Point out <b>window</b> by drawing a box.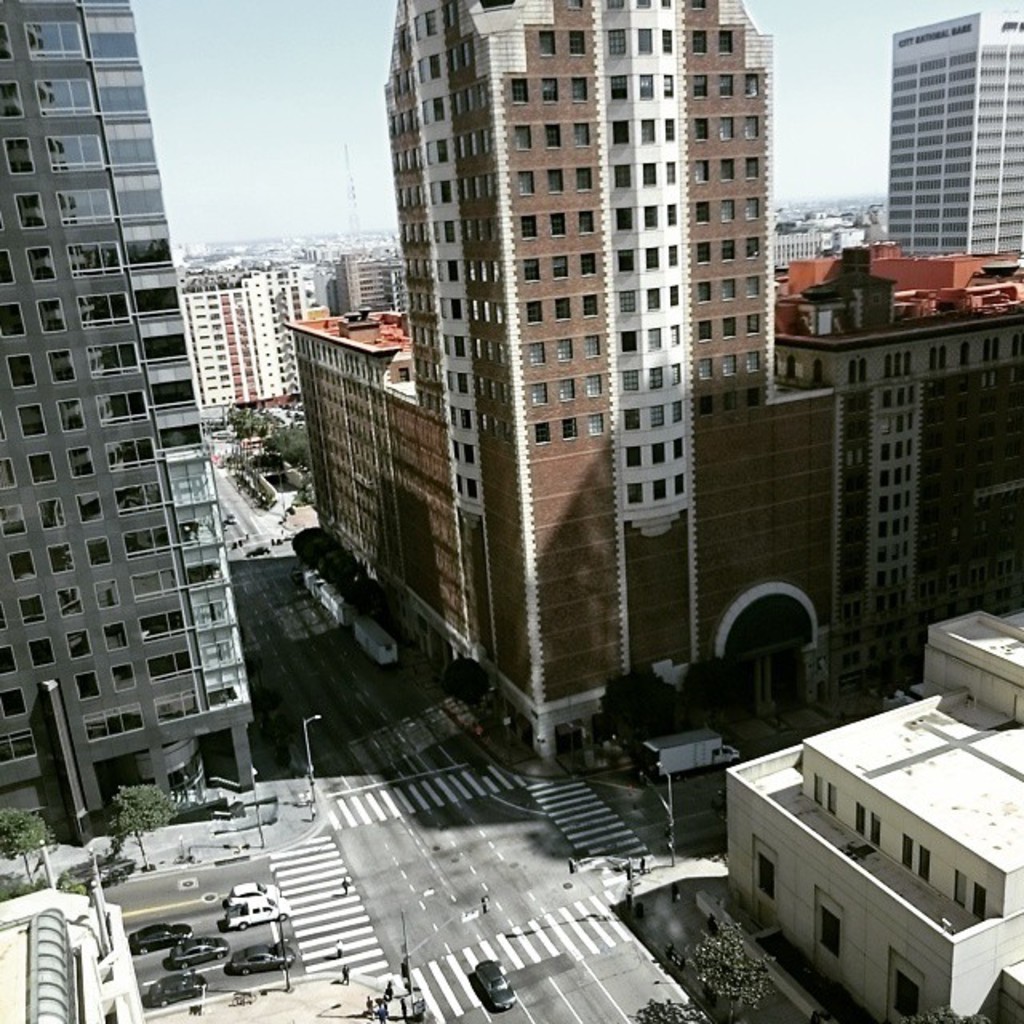
(left=741, top=309, right=766, bottom=334).
